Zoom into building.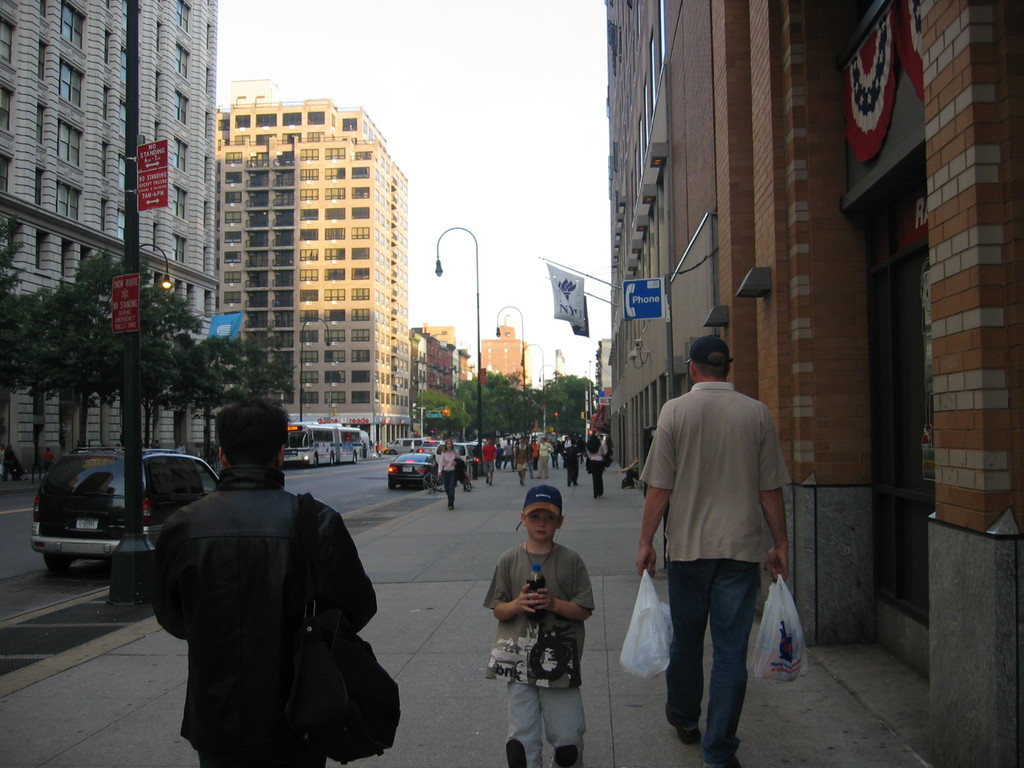
Zoom target: [x1=0, y1=0, x2=220, y2=492].
